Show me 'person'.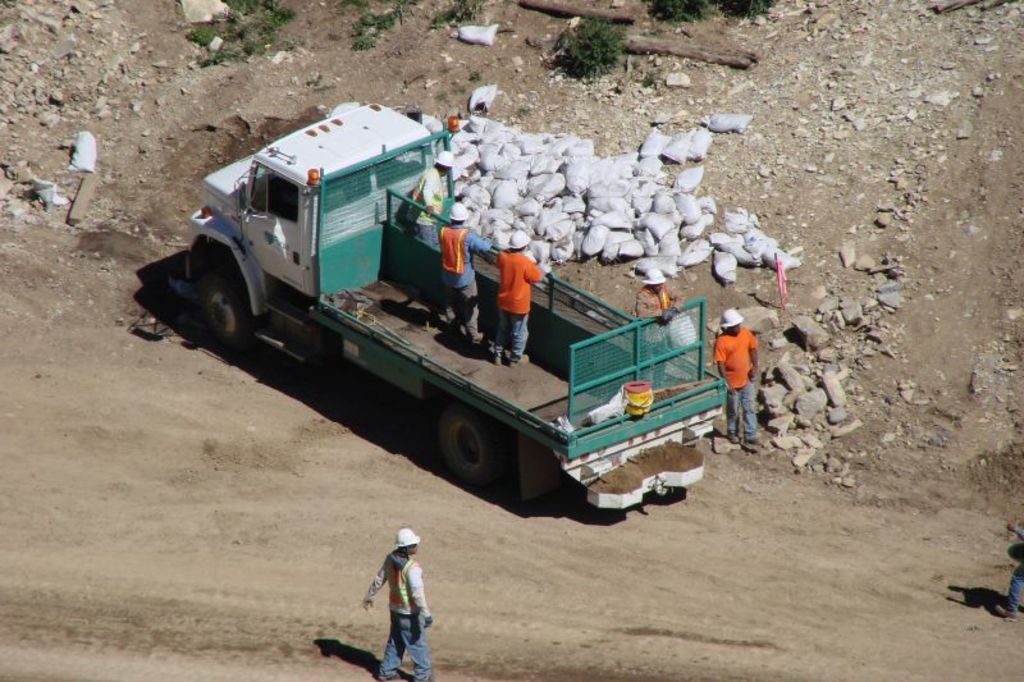
'person' is here: {"left": 408, "top": 147, "right": 454, "bottom": 241}.
